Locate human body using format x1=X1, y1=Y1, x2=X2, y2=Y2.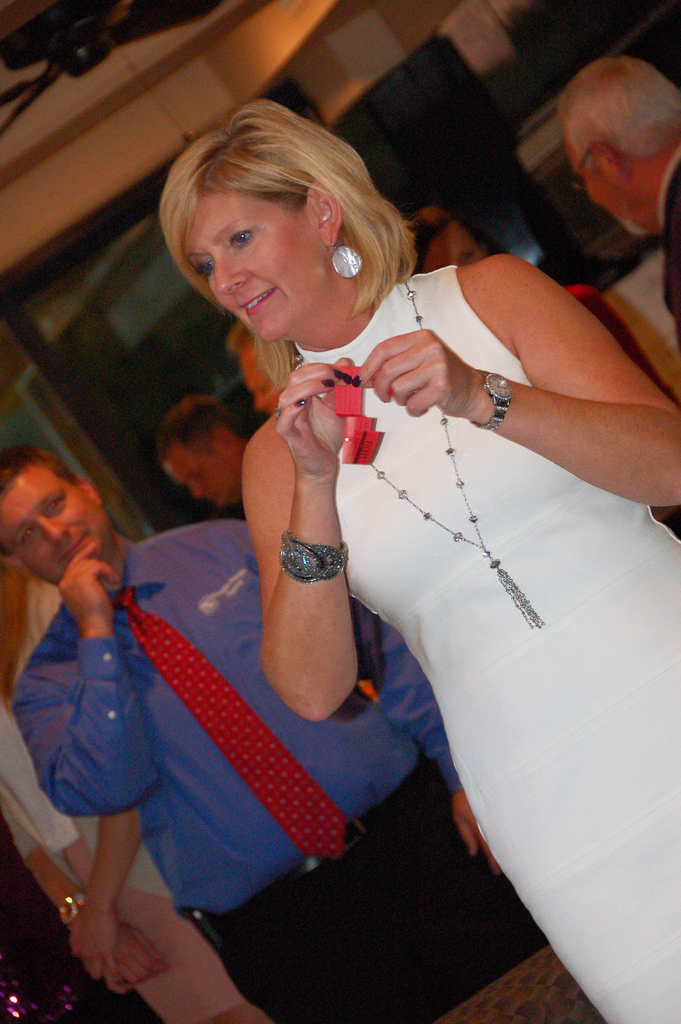
x1=566, y1=292, x2=680, y2=543.
